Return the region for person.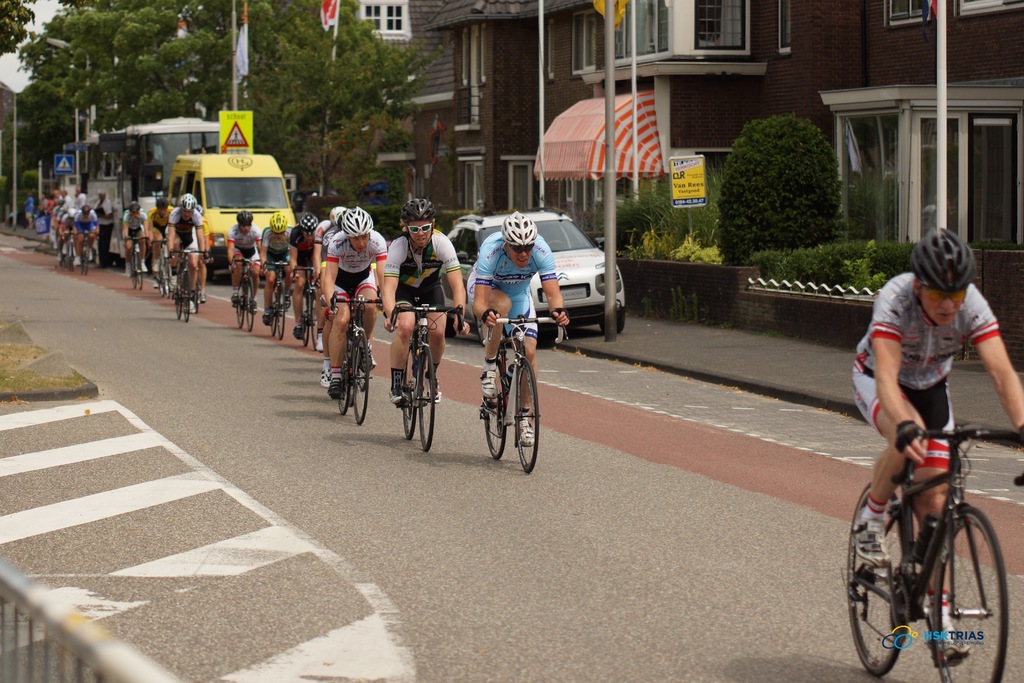
{"x1": 860, "y1": 218, "x2": 1013, "y2": 539}.
